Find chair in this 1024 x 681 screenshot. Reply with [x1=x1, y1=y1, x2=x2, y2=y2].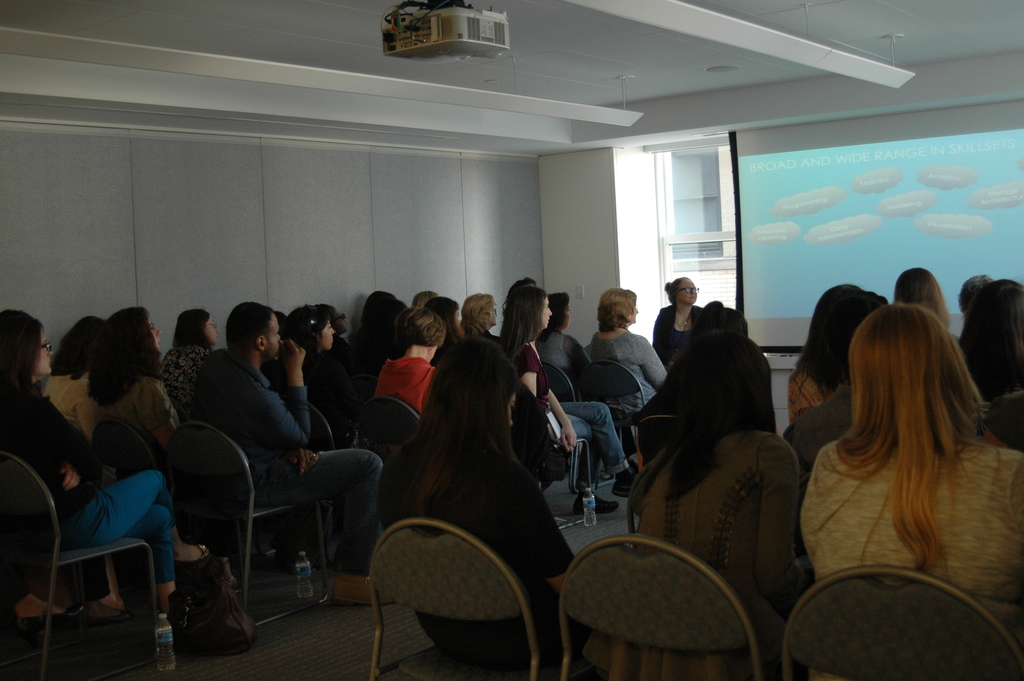
[x1=305, y1=402, x2=337, y2=451].
